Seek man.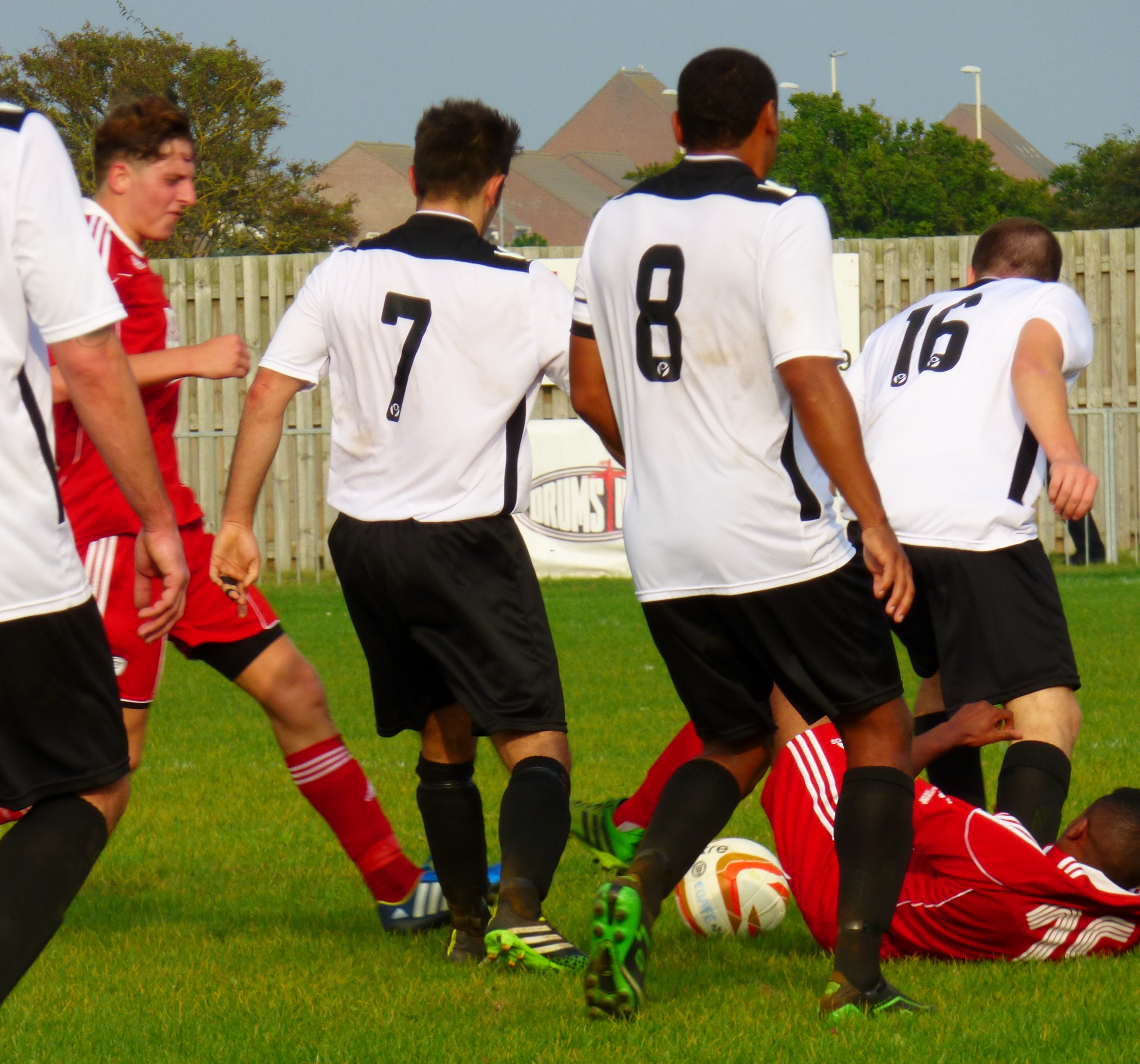
16, 33, 163, 316.
